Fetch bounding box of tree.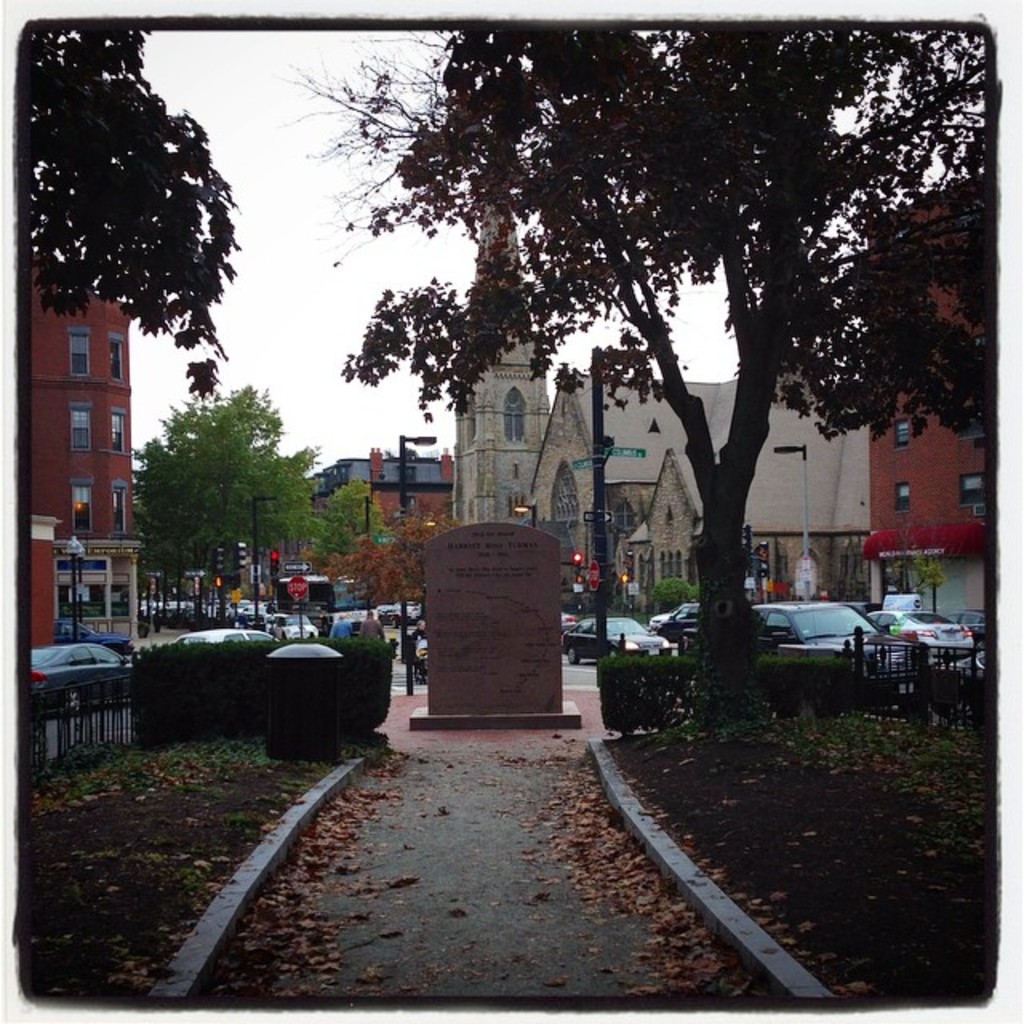
Bbox: x1=285, y1=19, x2=989, y2=722.
